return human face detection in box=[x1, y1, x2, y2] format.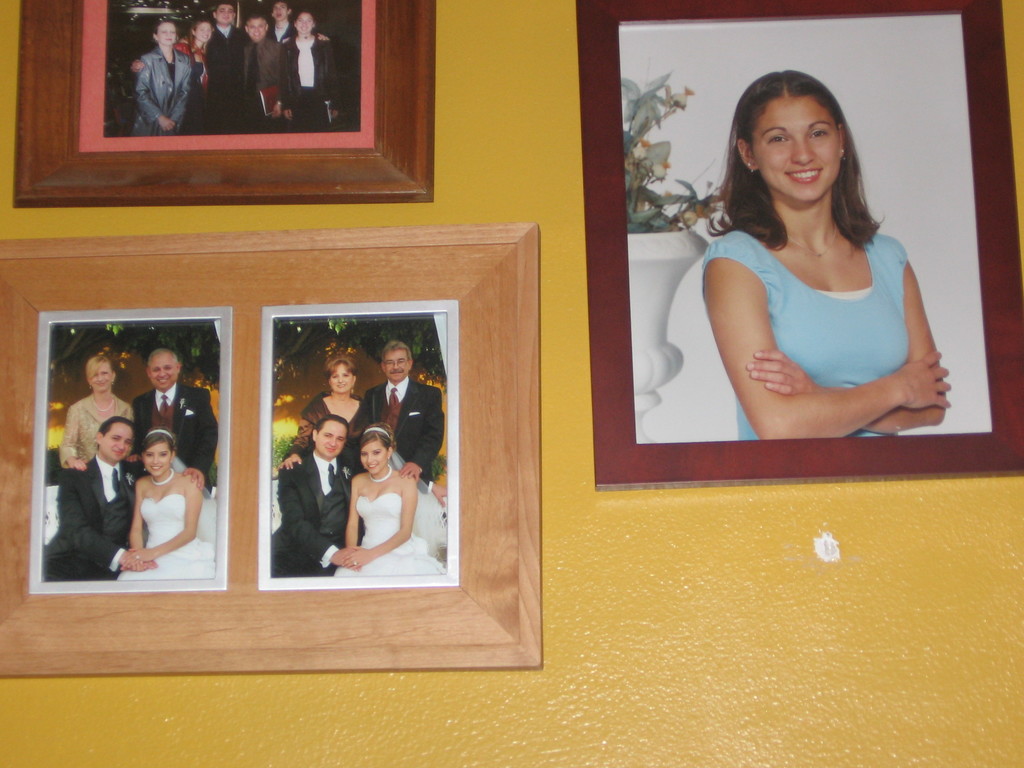
box=[380, 349, 413, 380].
